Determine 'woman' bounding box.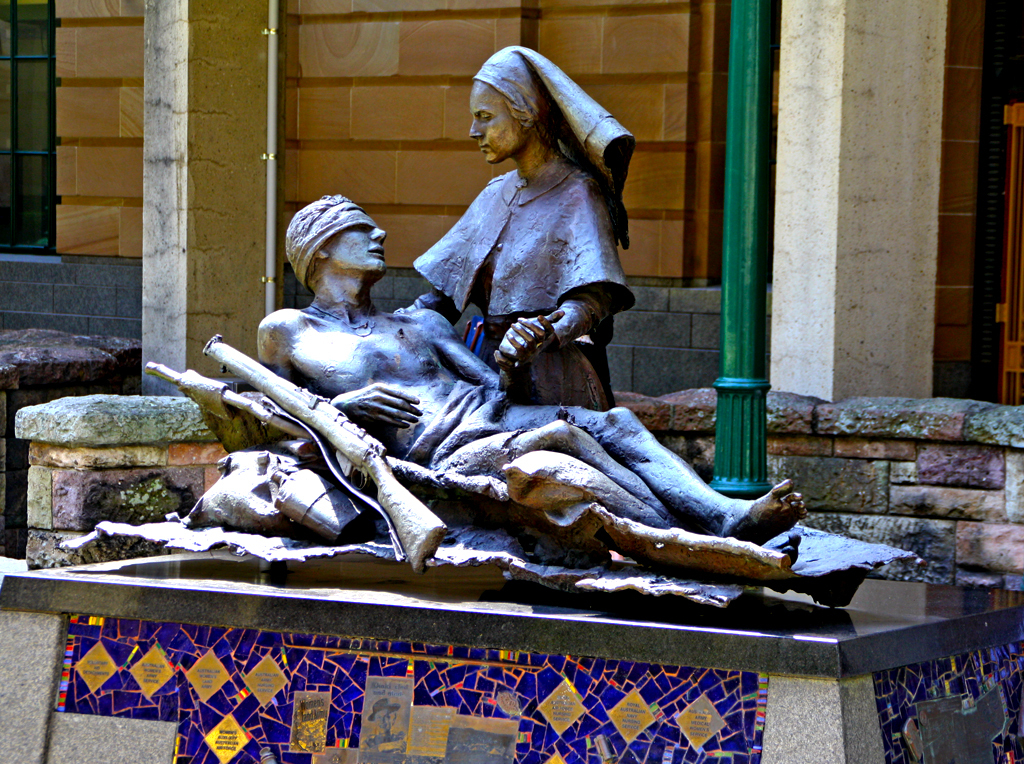
Determined: l=422, t=11, r=650, b=453.
